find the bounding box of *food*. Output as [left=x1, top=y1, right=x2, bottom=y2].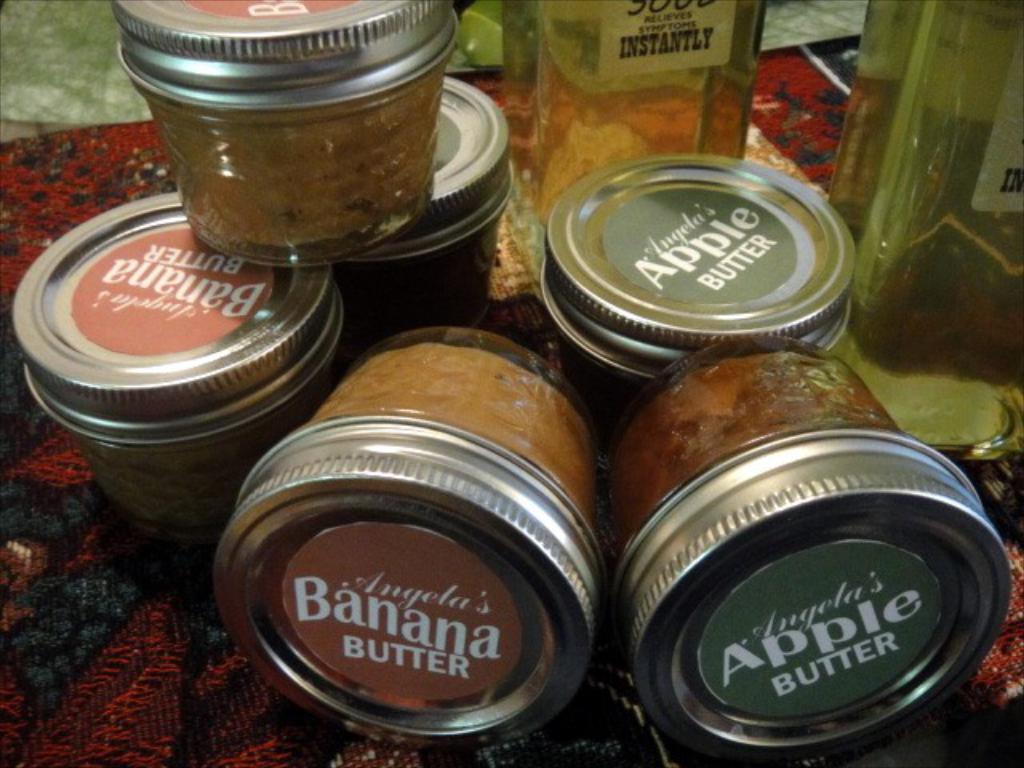
[left=614, top=357, right=907, bottom=541].
